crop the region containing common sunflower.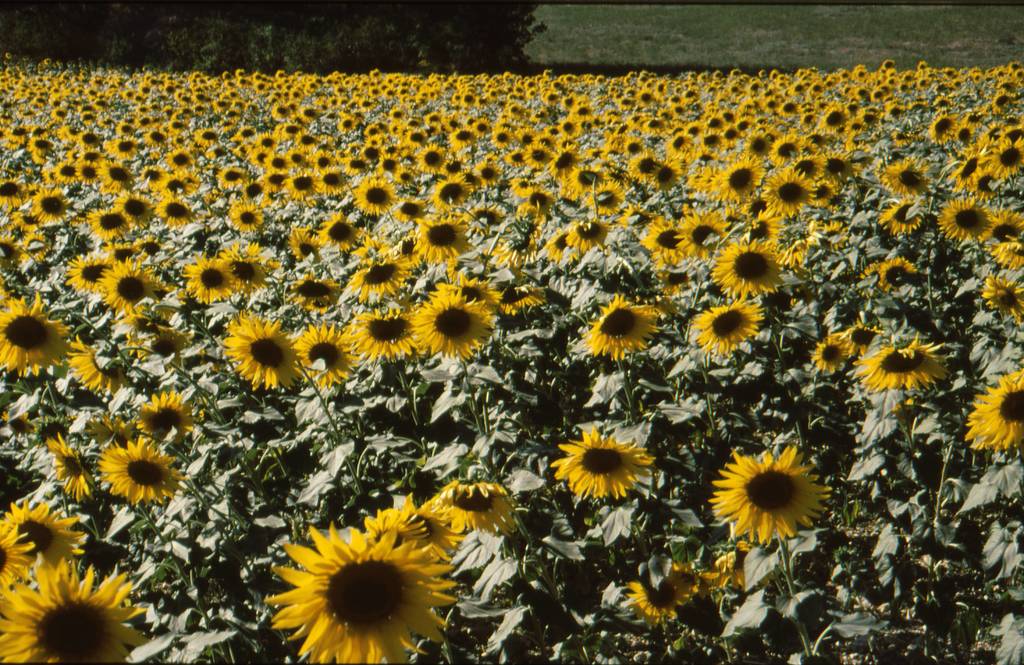
Crop region: [0, 556, 141, 664].
